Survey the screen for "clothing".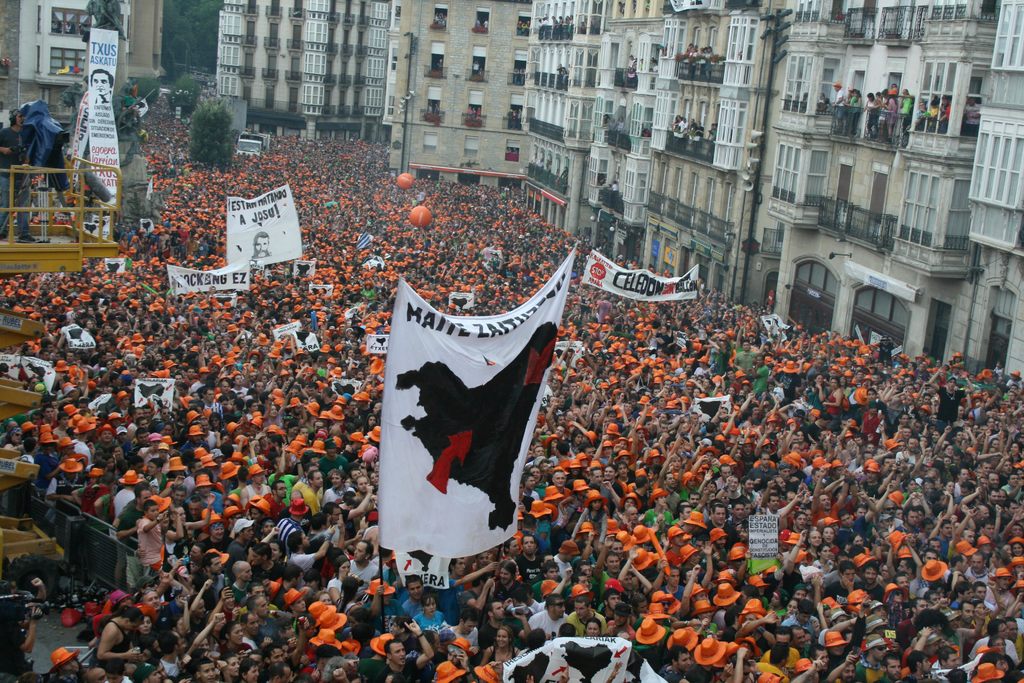
Survey found: box(230, 580, 251, 602).
